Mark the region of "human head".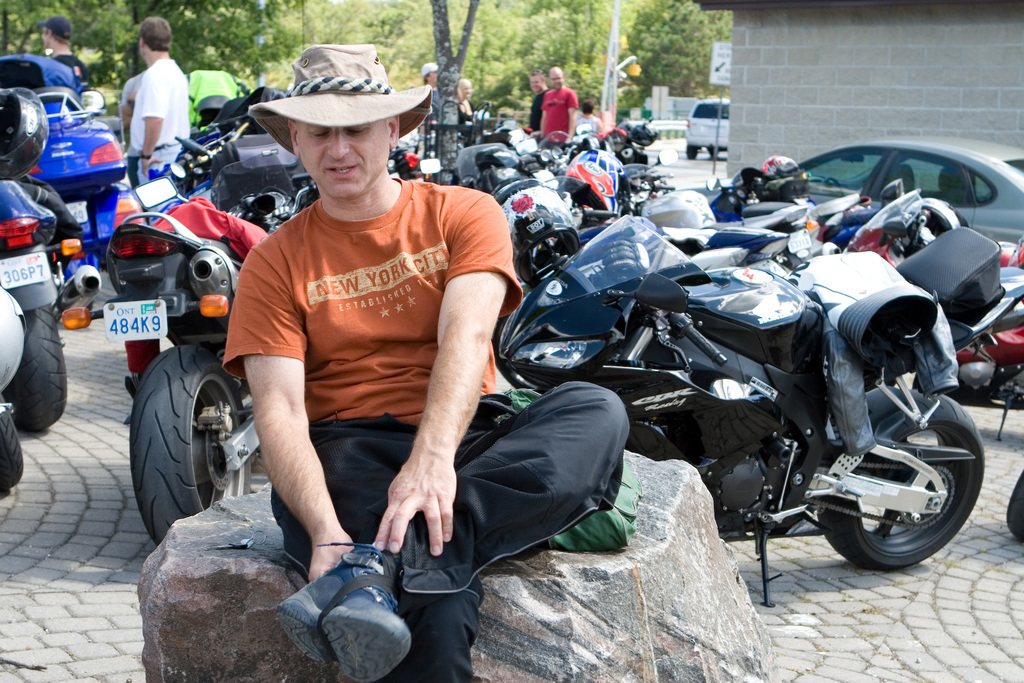
Region: <bbox>583, 99, 596, 115</bbox>.
